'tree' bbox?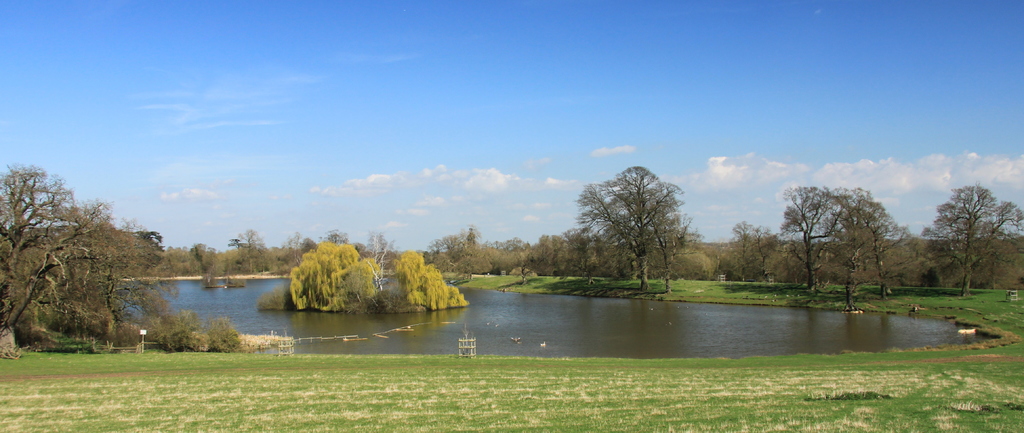
bbox=[0, 164, 142, 331]
